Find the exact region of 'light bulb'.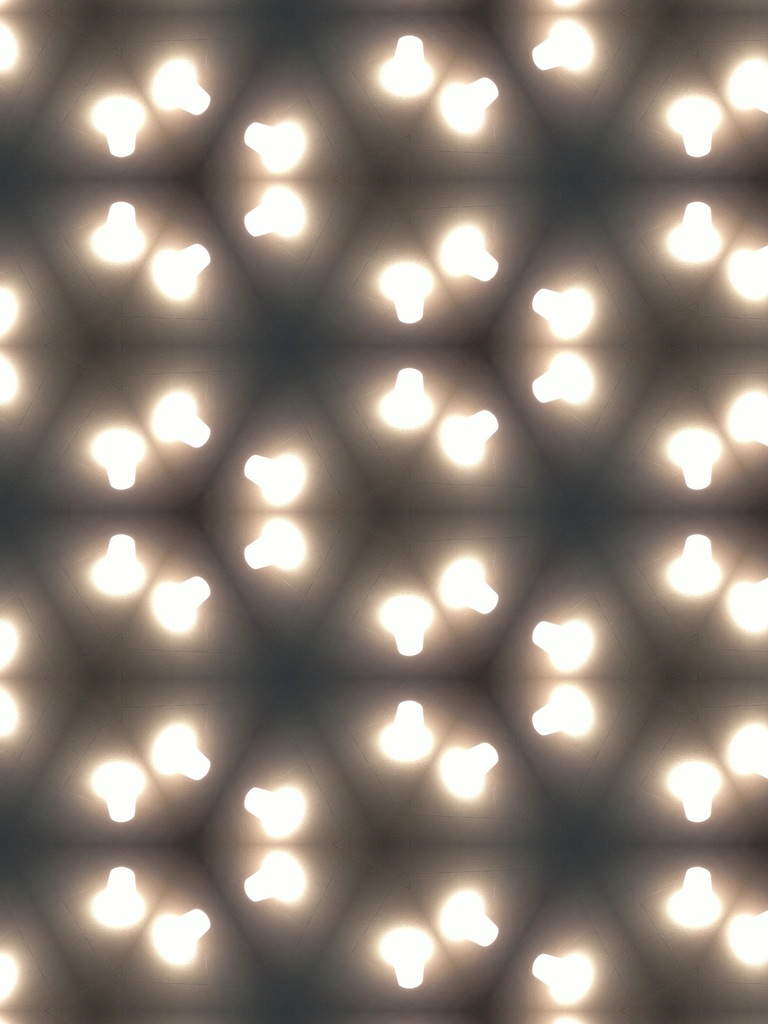
Exact region: x1=537 y1=952 x2=595 y2=1008.
